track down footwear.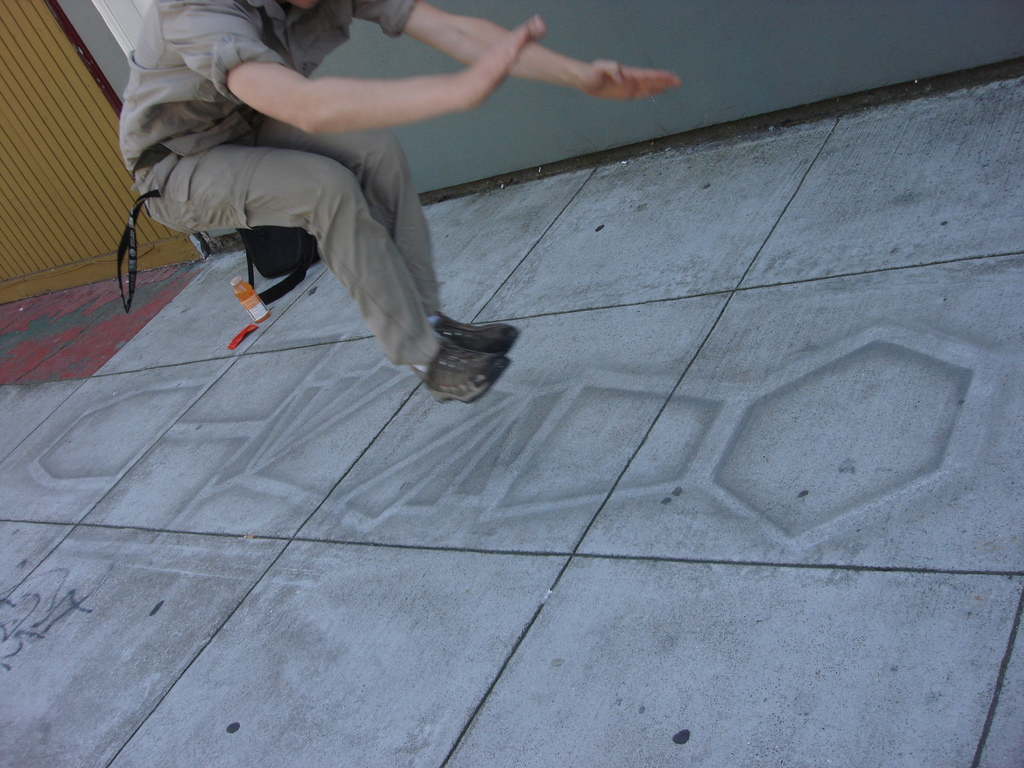
Tracked to (431,312,532,364).
